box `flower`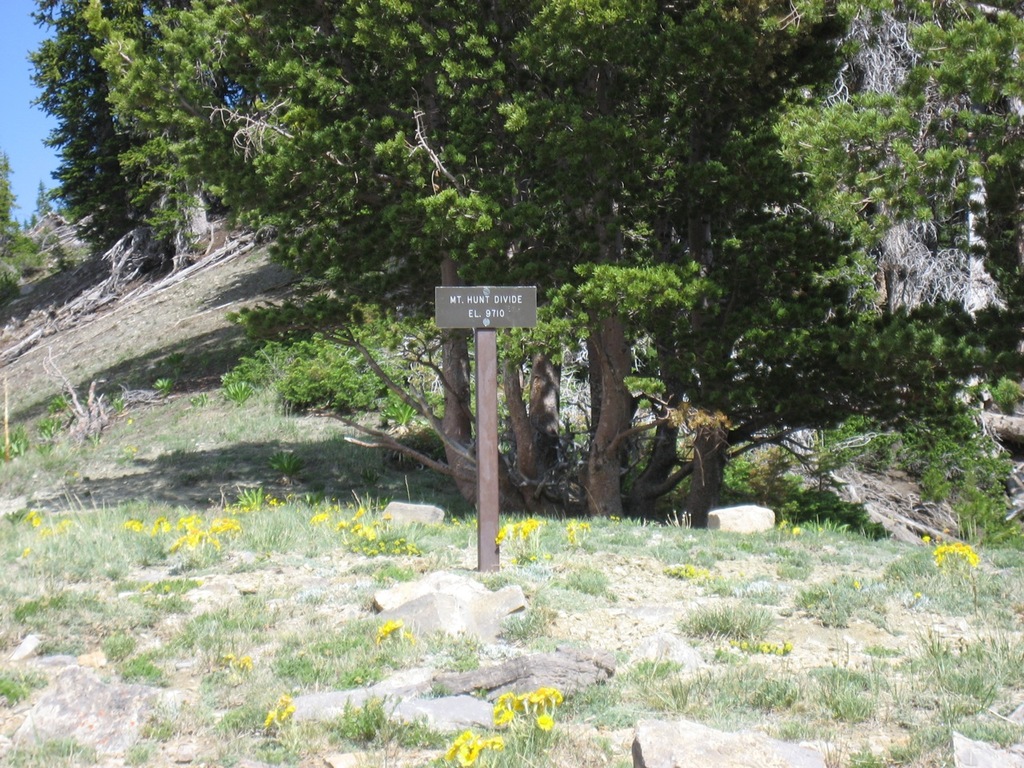
<box>375,618,399,638</box>
